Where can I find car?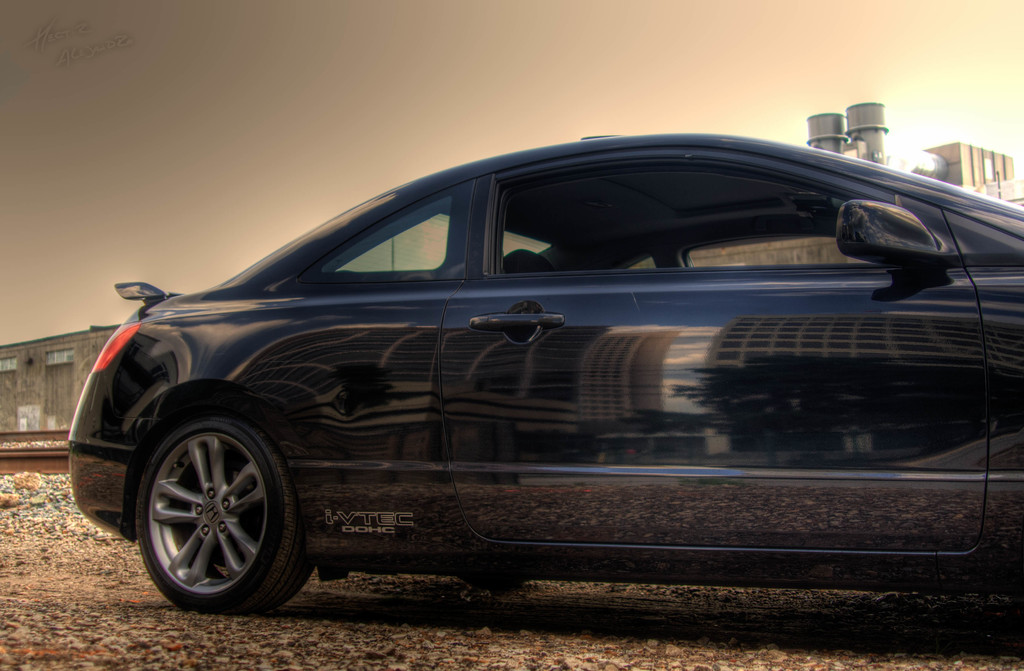
You can find it at box(70, 132, 1023, 608).
